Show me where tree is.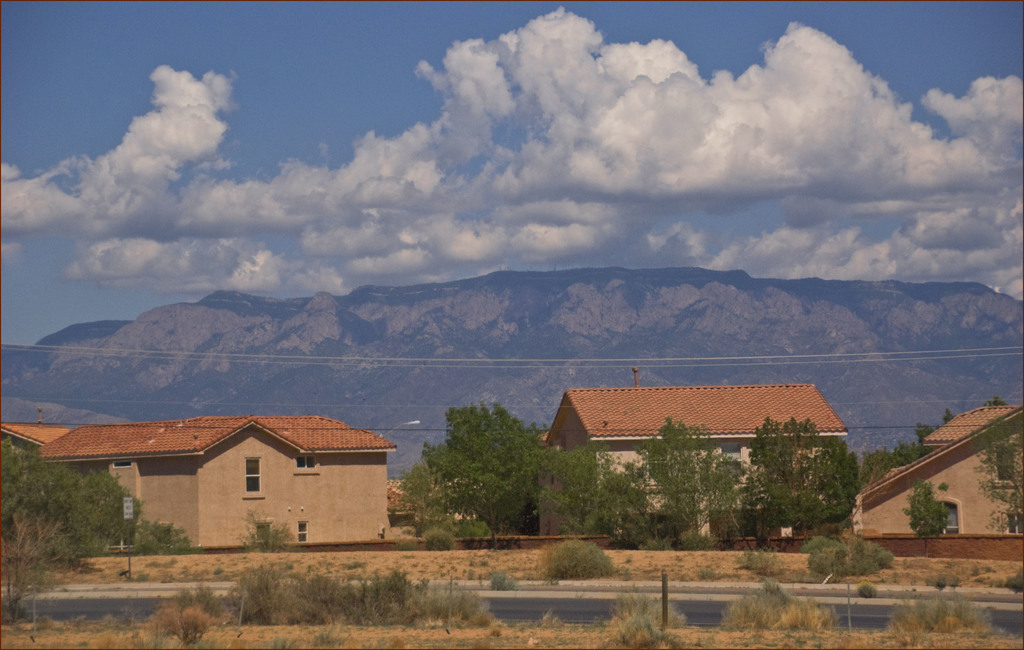
tree is at rect(407, 391, 546, 539).
